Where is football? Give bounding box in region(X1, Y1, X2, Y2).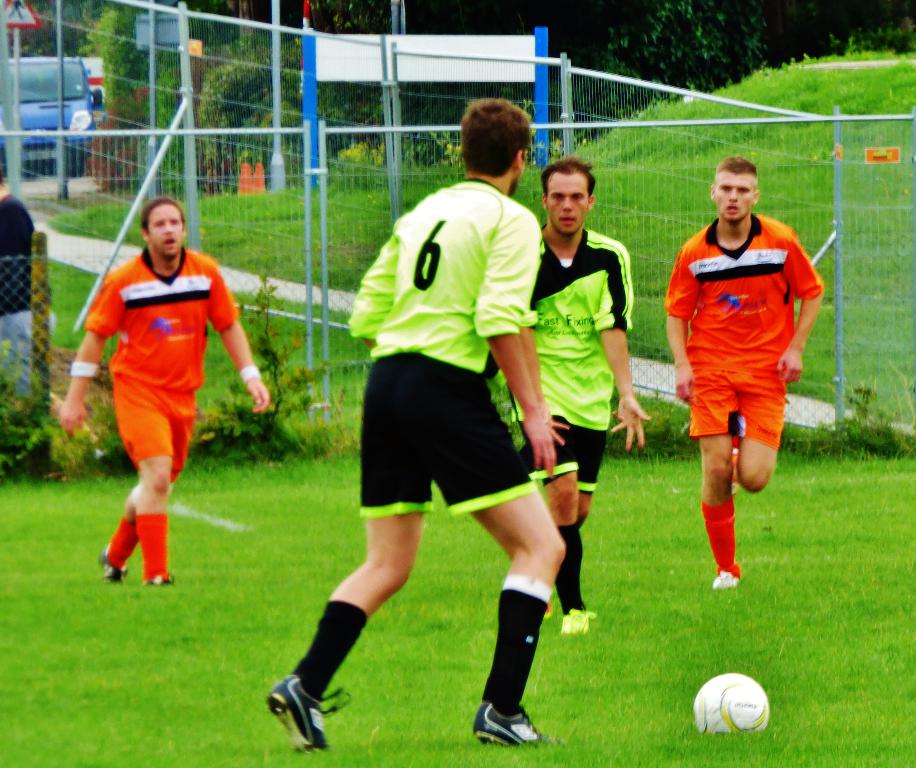
region(688, 671, 773, 728).
